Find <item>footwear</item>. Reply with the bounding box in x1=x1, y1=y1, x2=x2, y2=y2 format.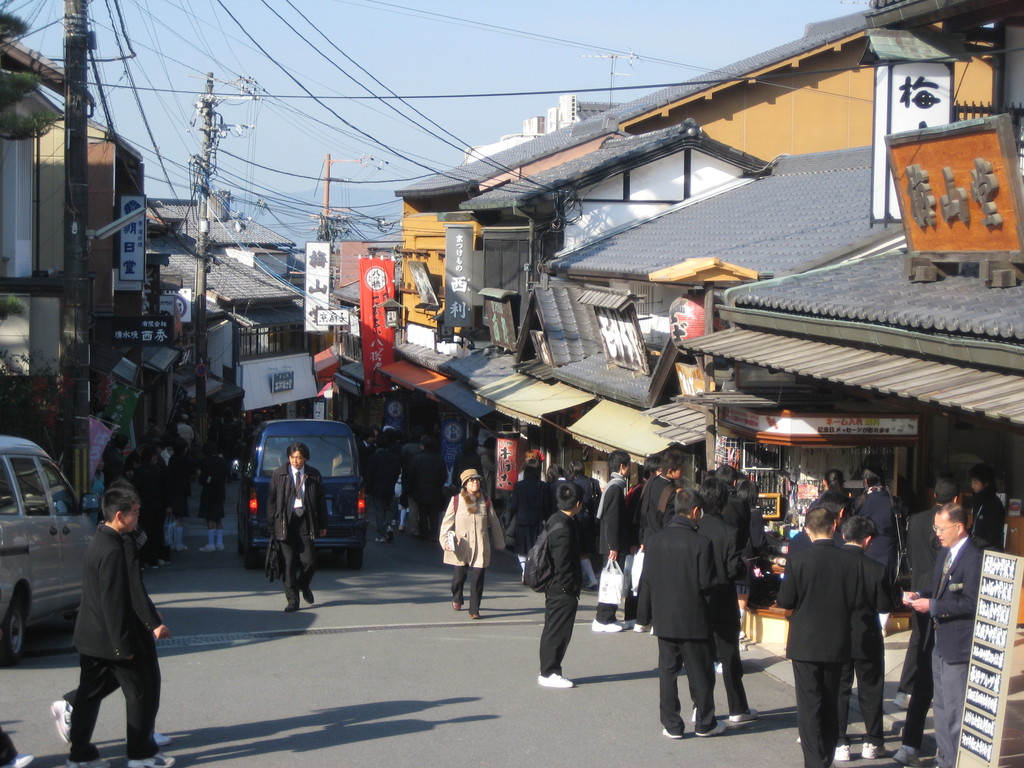
x1=147, y1=732, x2=165, y2=752.
